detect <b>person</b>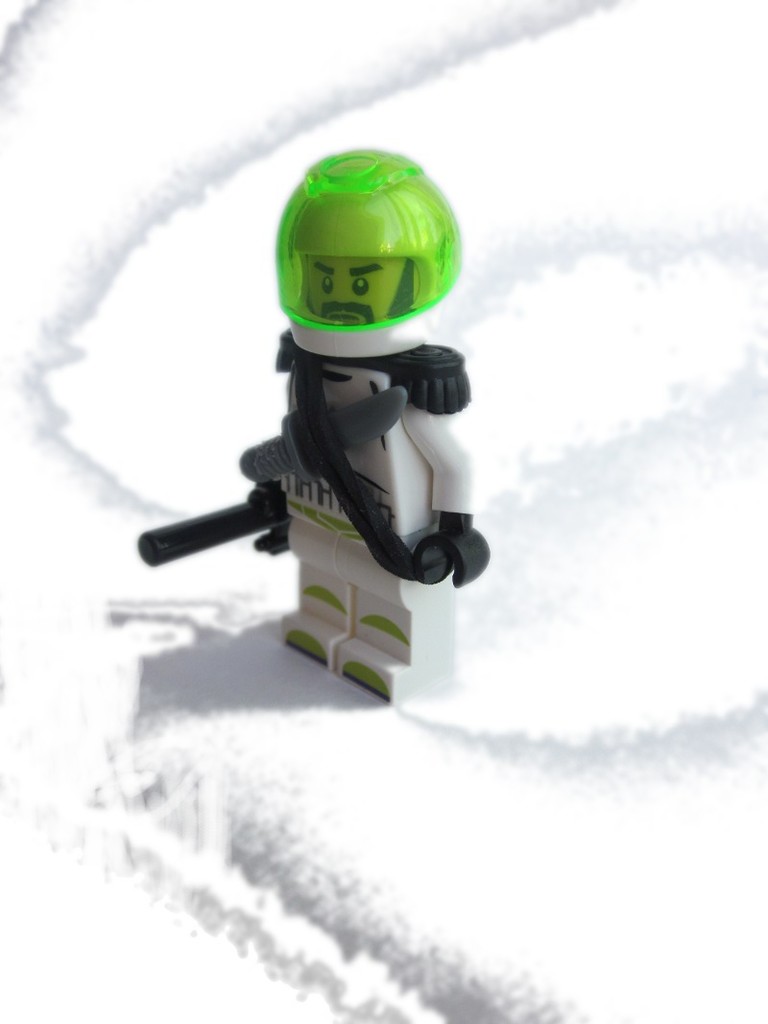
125 101 509 771
